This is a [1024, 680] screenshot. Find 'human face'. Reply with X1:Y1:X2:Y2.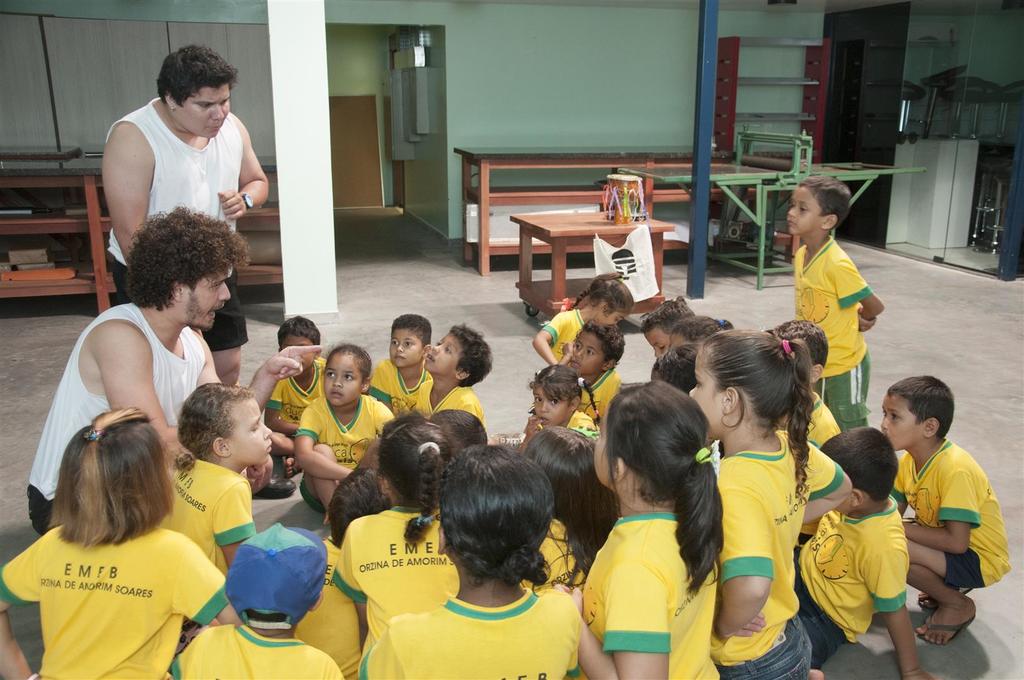
326:352:360:403.
